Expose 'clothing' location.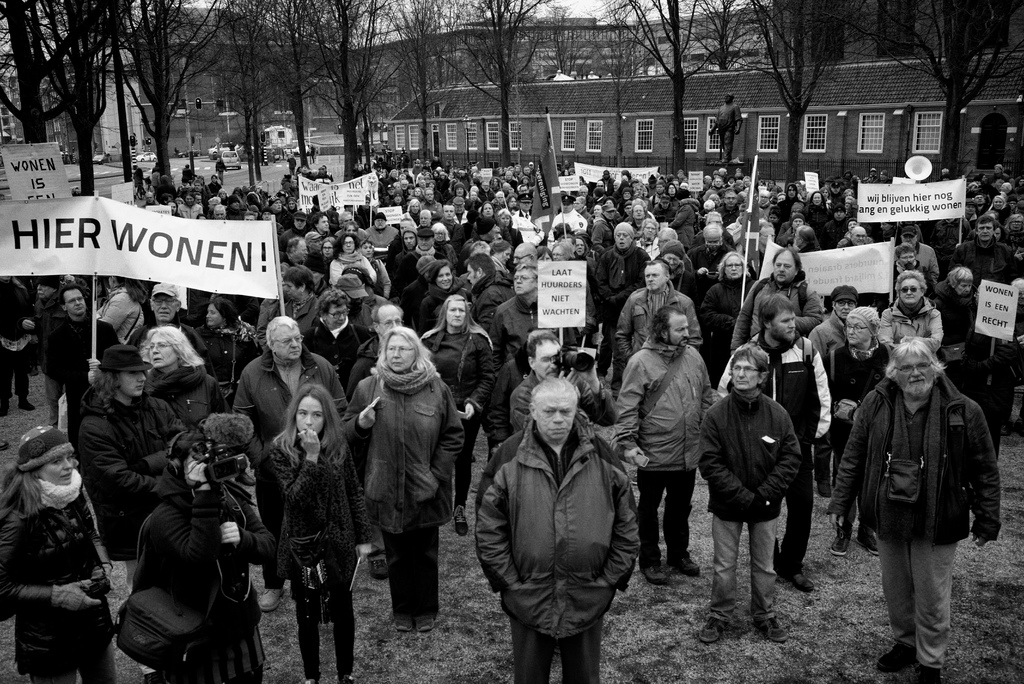
Exposed at crop(723, 204, 737, 229).
